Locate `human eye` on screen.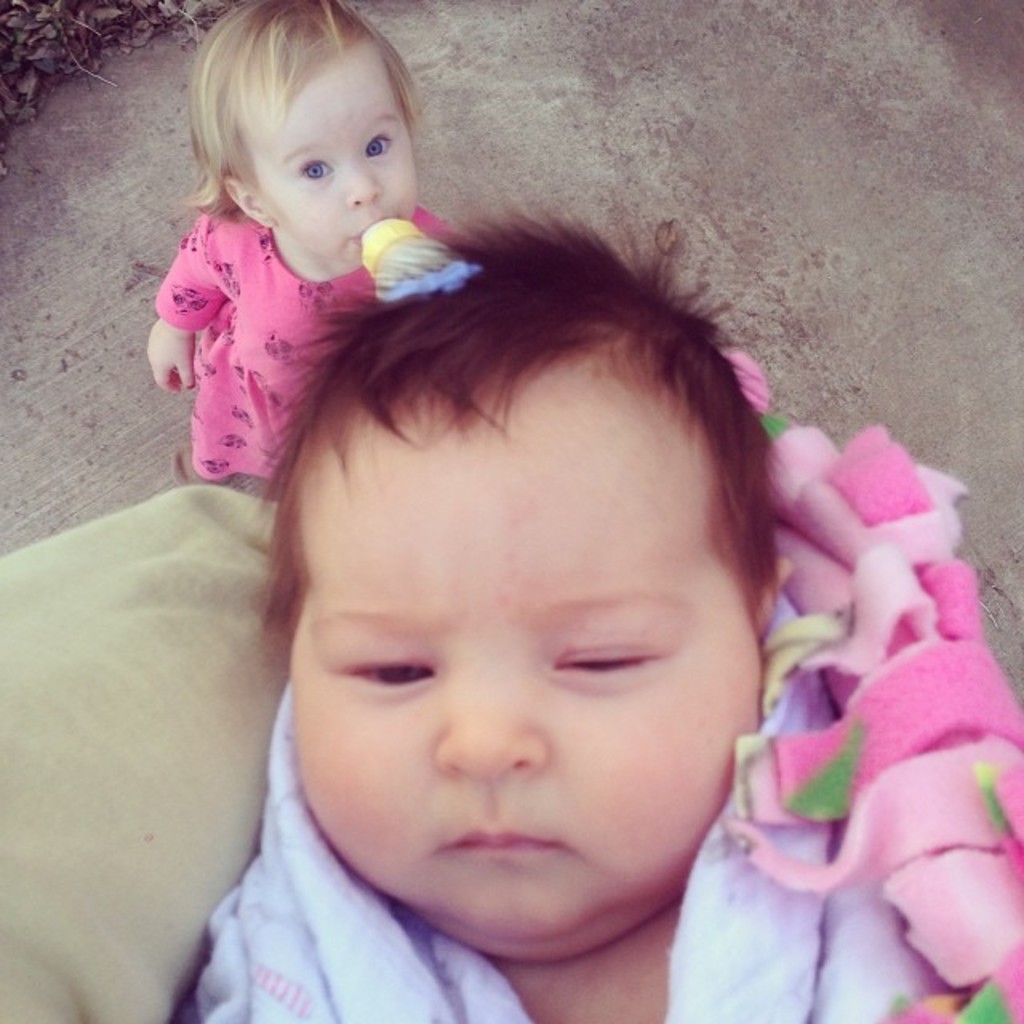
On screen at locate(299, 158, 336, 186).
